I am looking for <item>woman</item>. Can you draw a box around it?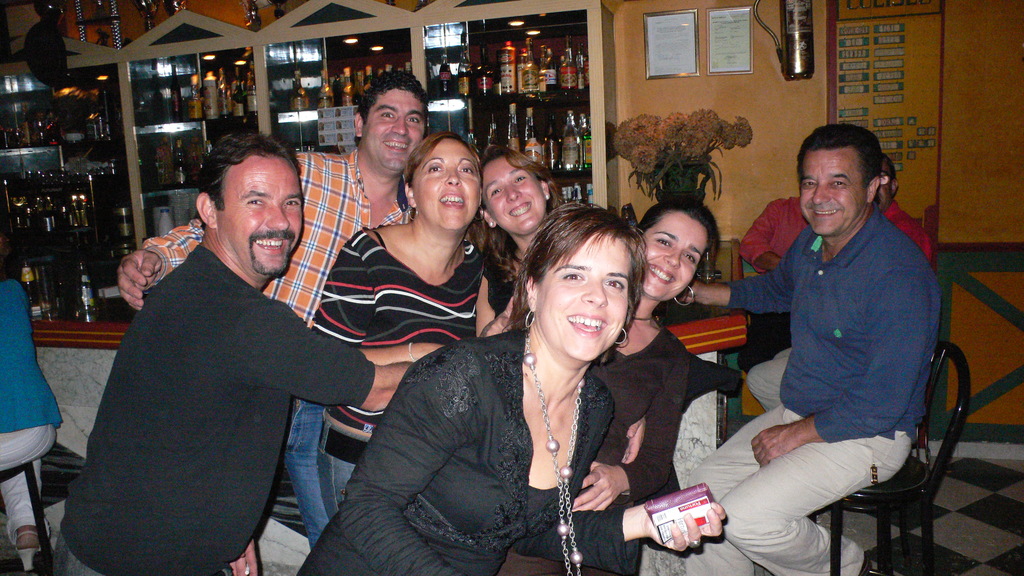
Sure, the bounding box is [x1=496, y1=198, x2=717, y2=575].
